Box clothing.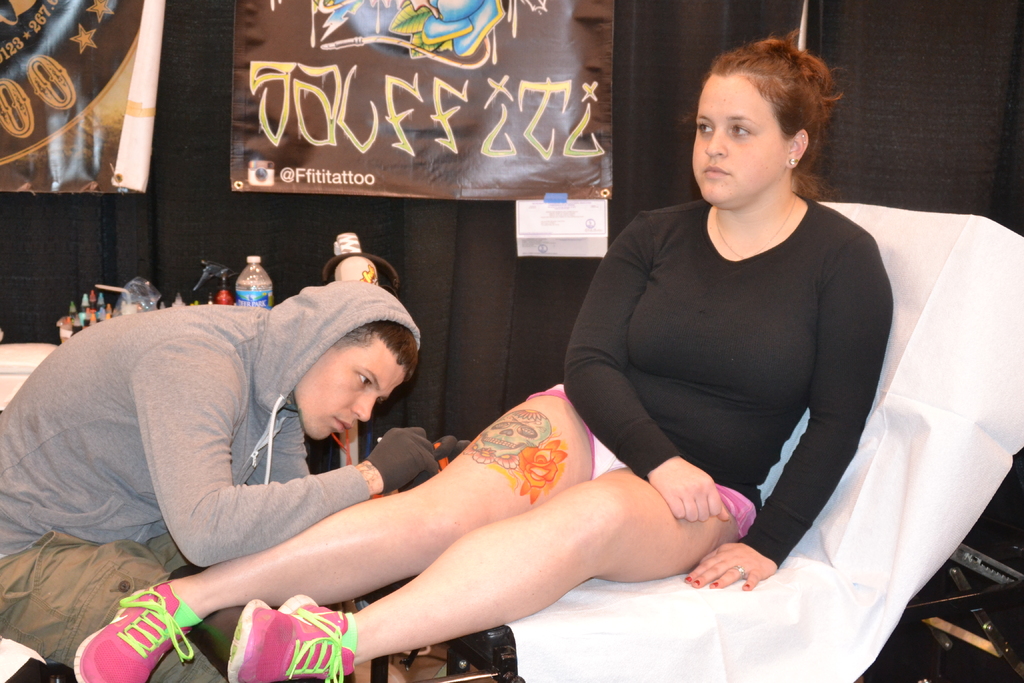
0,279,428,682.
